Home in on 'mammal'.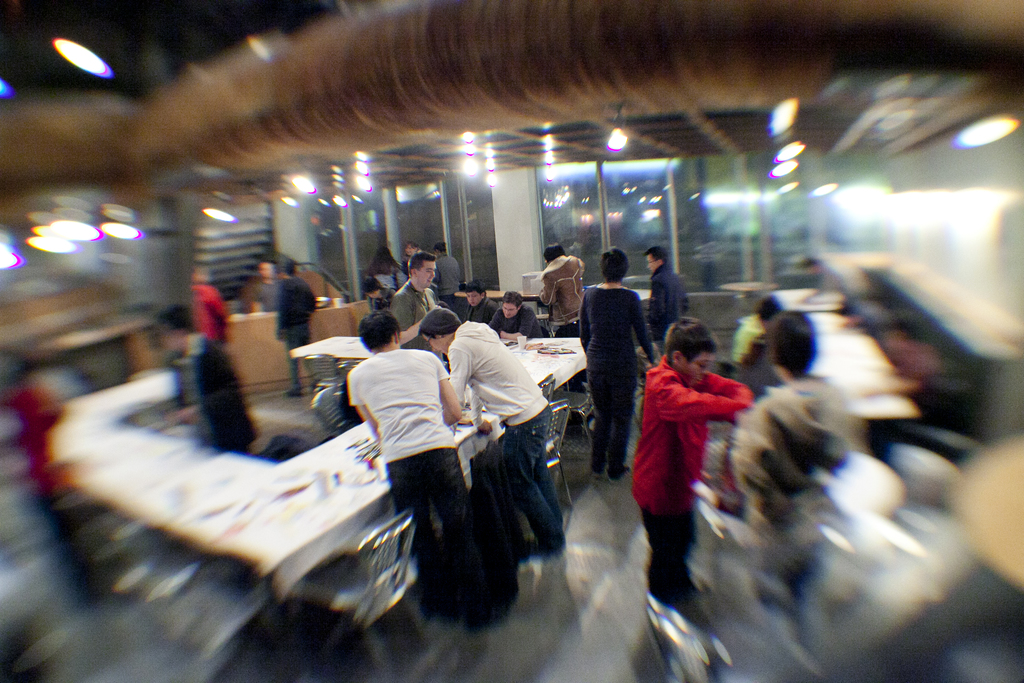
Homed in at locate(641, 311, 751, 605).
